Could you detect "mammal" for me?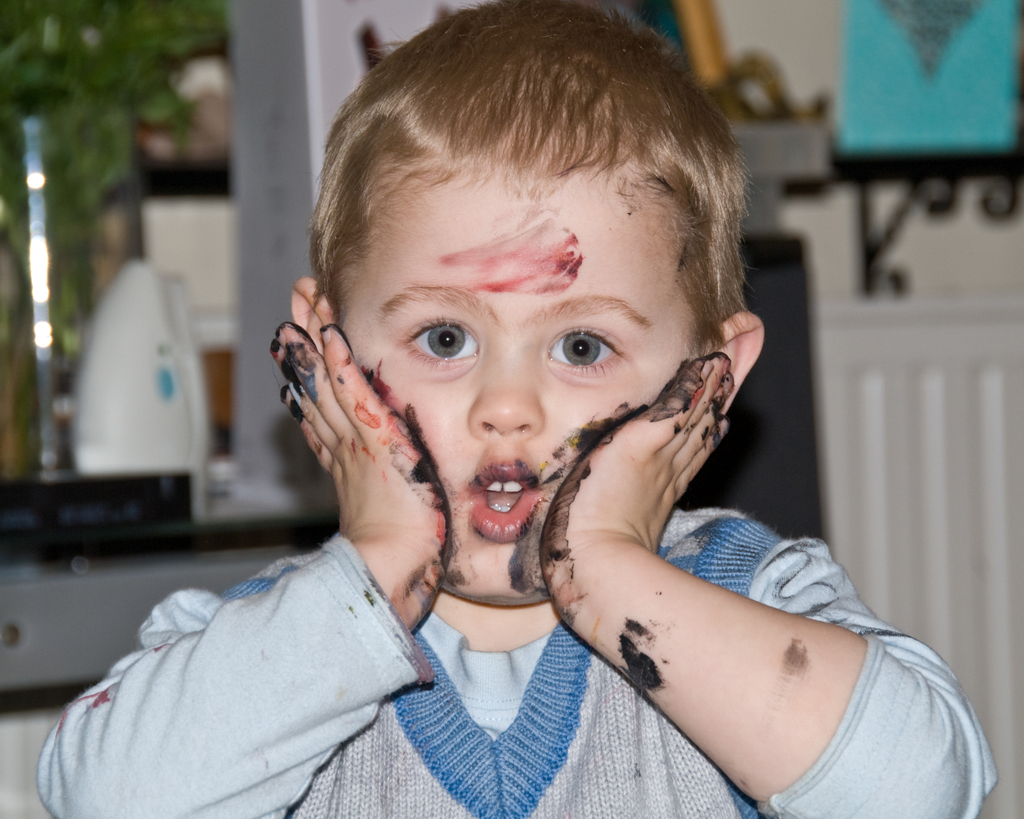
Detection result: {"left": 117, "top": 49, "right": 913, "bottom": 755}.
